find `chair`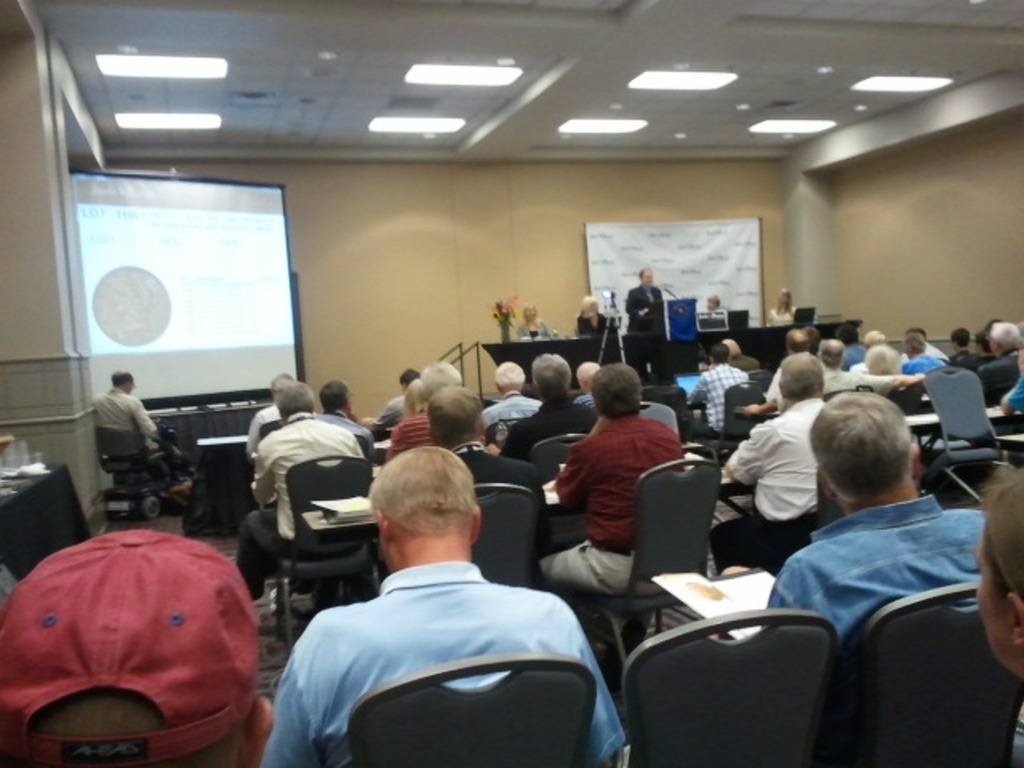
x1=834 y1=584 x2=1016 y2=766
